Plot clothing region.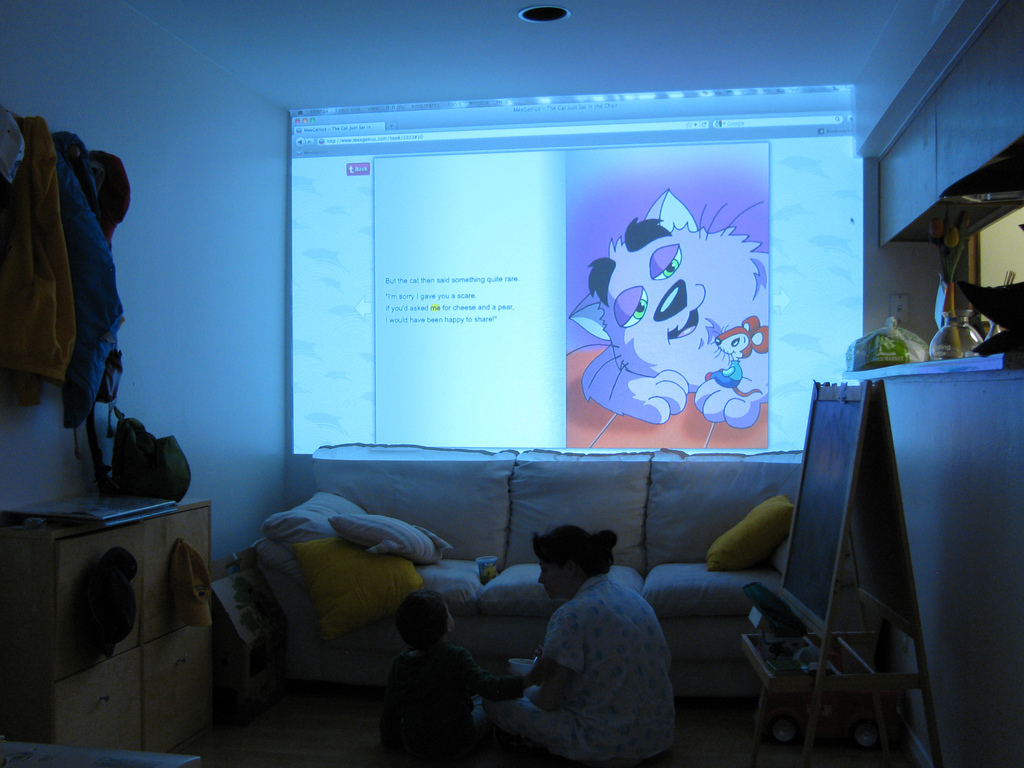
Plotted at x1=381 y1=643 x2=527 y2=765.
